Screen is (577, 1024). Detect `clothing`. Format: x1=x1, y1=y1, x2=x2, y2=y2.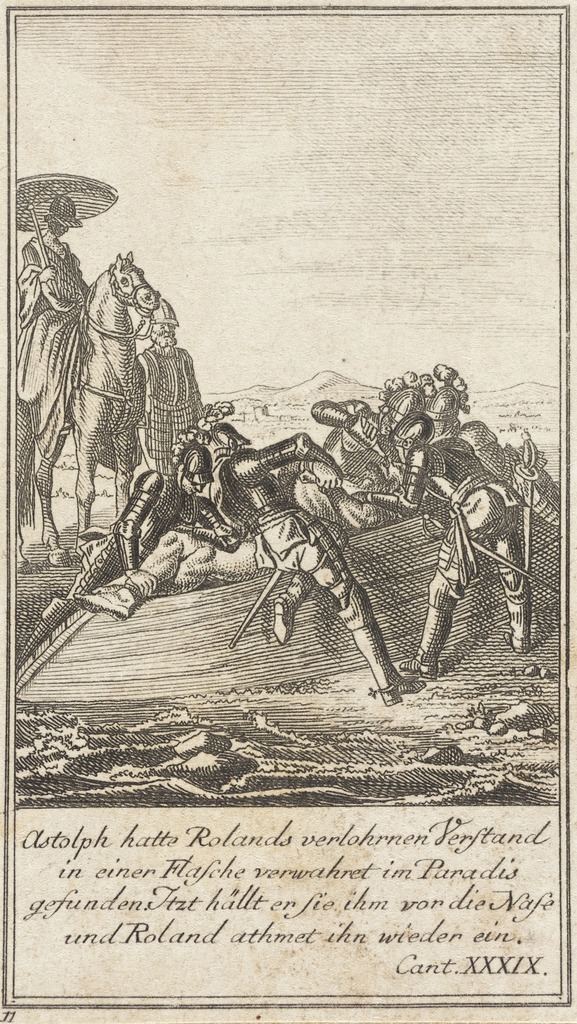
x1=301, y1=393, x2=404, y2=522.
